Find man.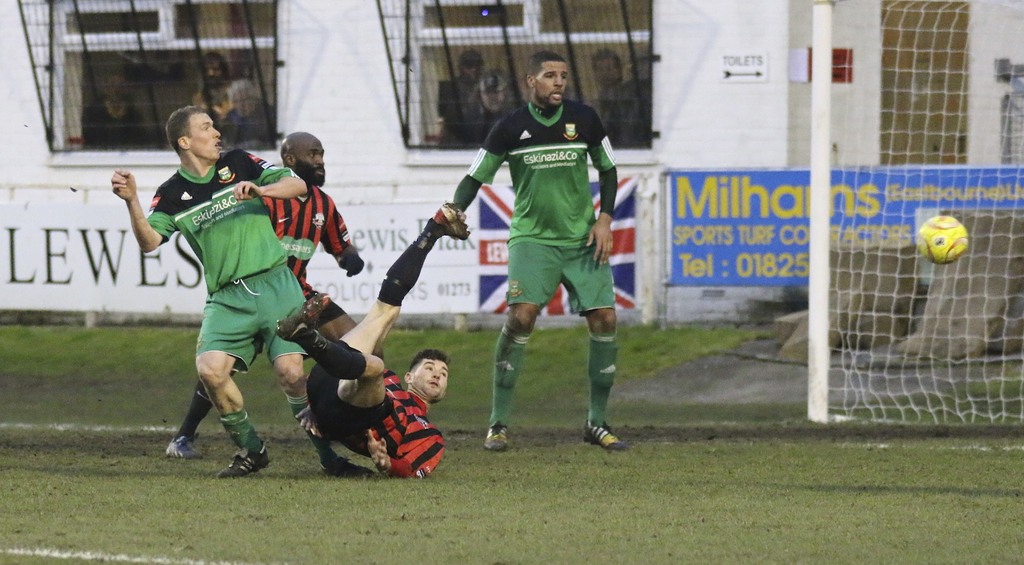
box(271, 198, 476, 482).
